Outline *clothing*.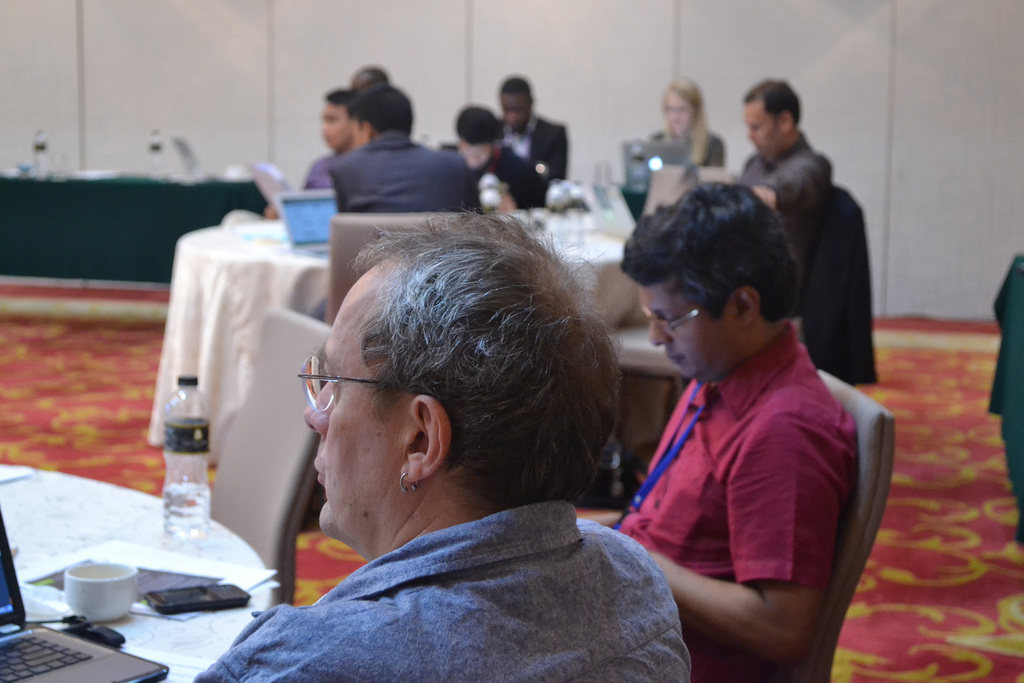
Outline: [650, 126, 724, 173].
